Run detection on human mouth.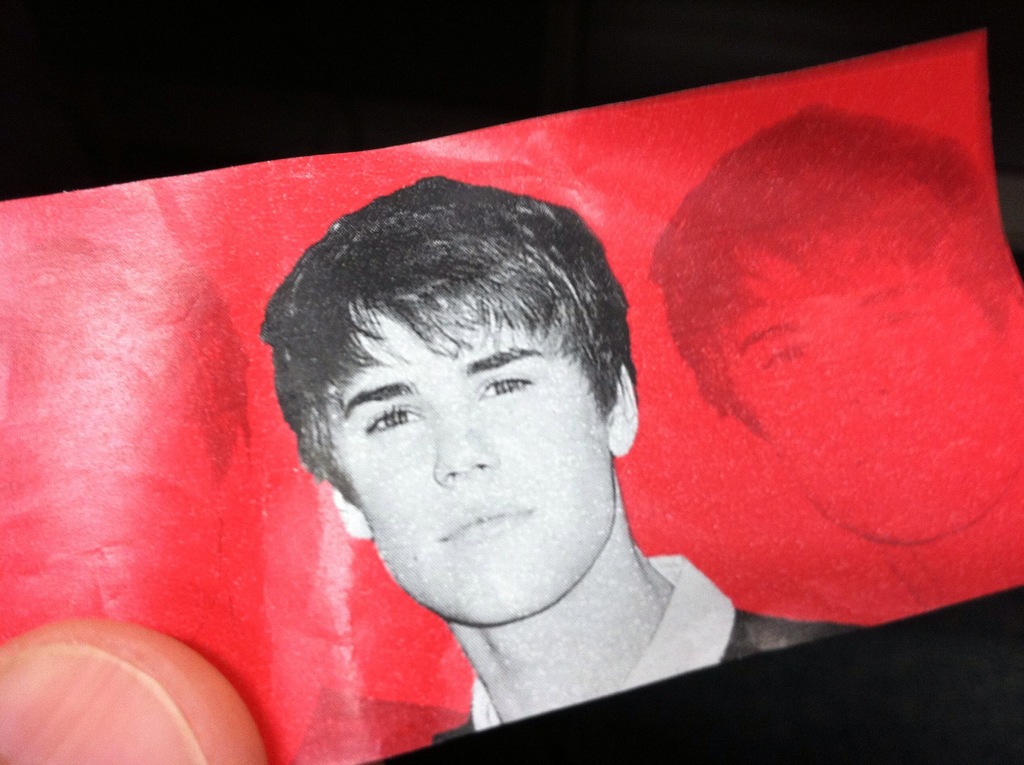
Result: left=438, top=495, right=531, bottom=546.
